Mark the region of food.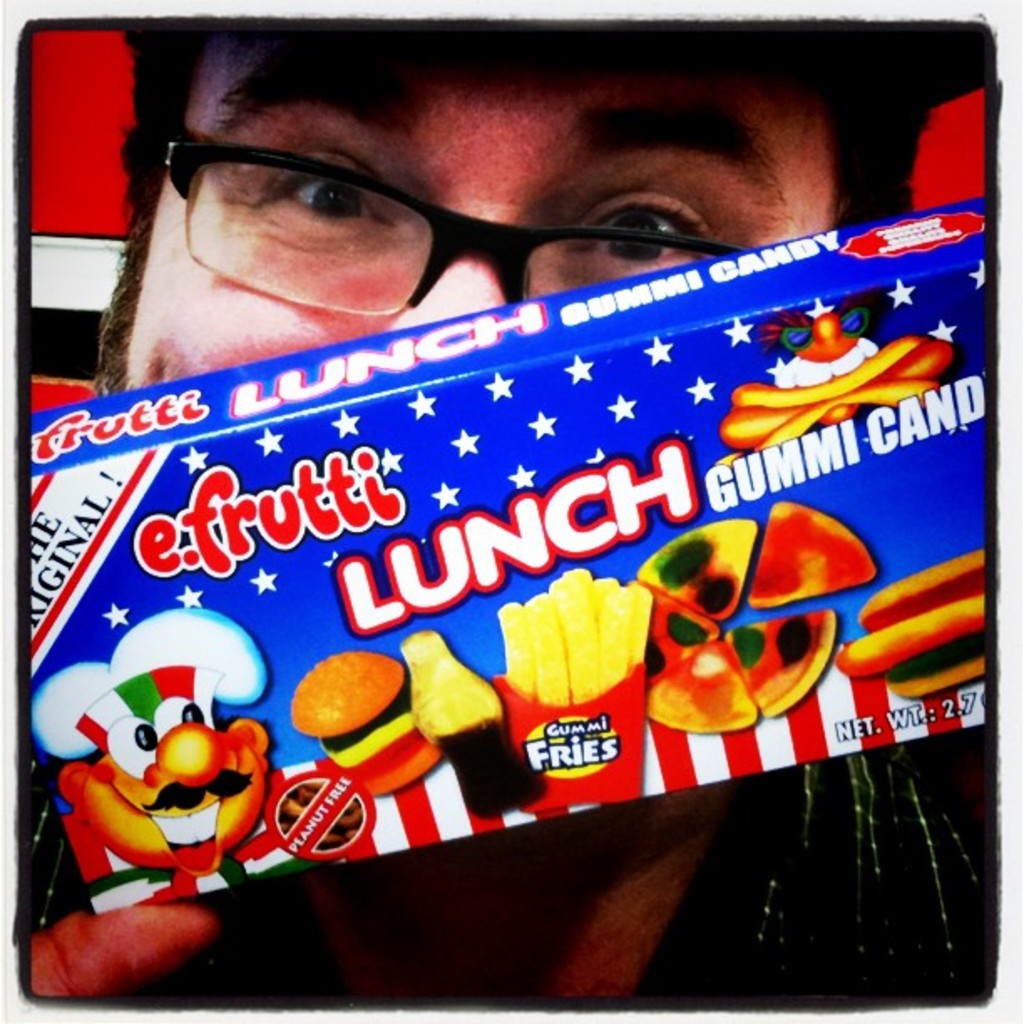
Region: (637, 515, 758, 621).
